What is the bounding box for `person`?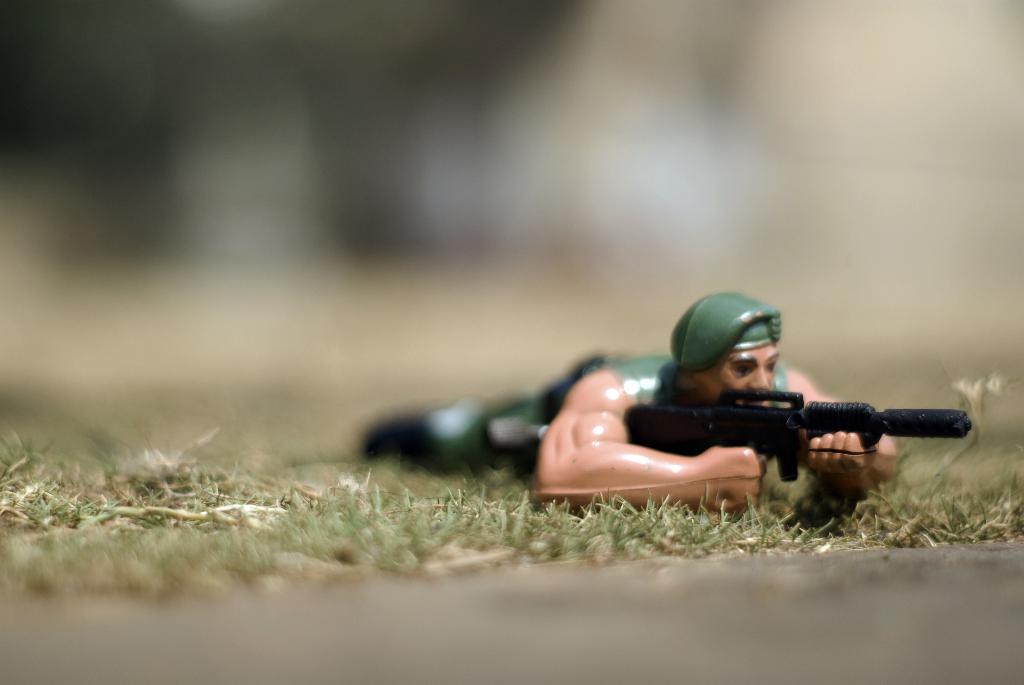
(355, 288, 904, 522).
